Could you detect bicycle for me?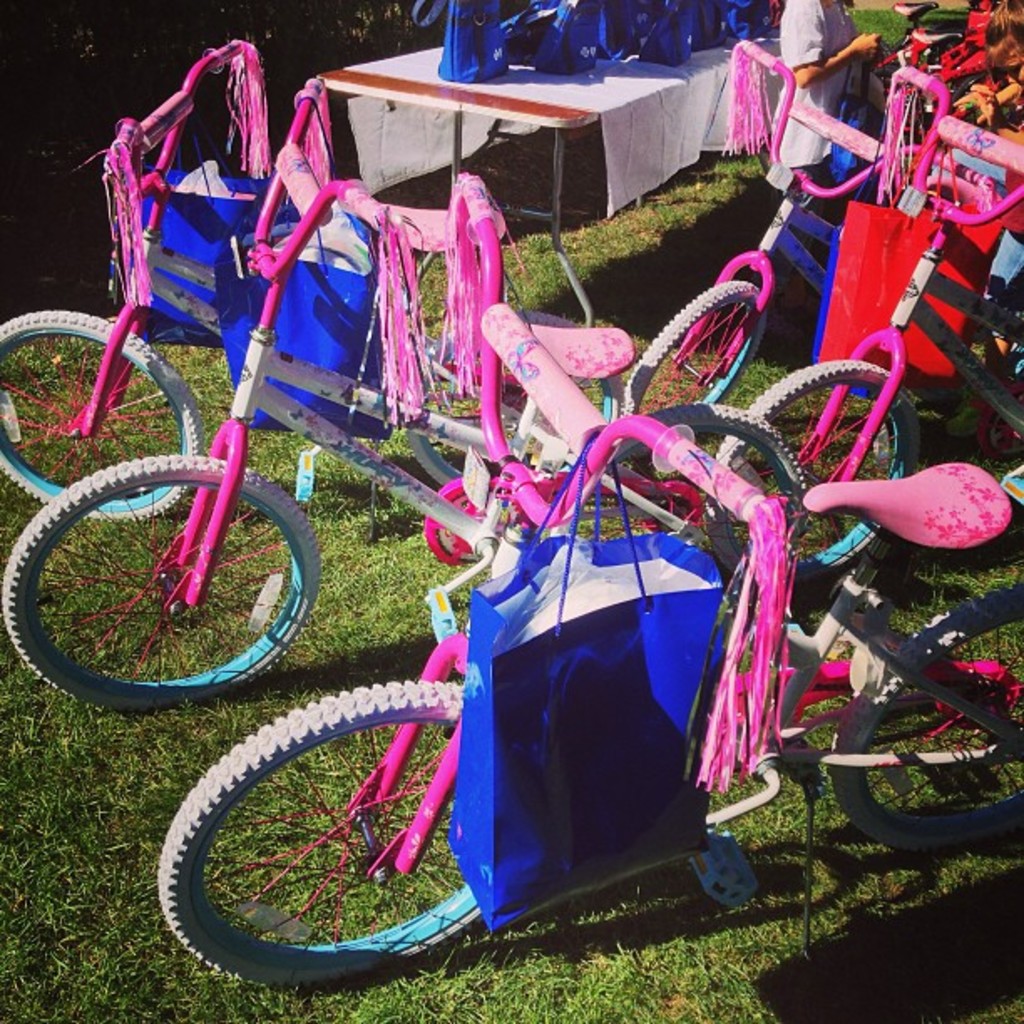
Detection result: box(716, 65, 1022, 614).
